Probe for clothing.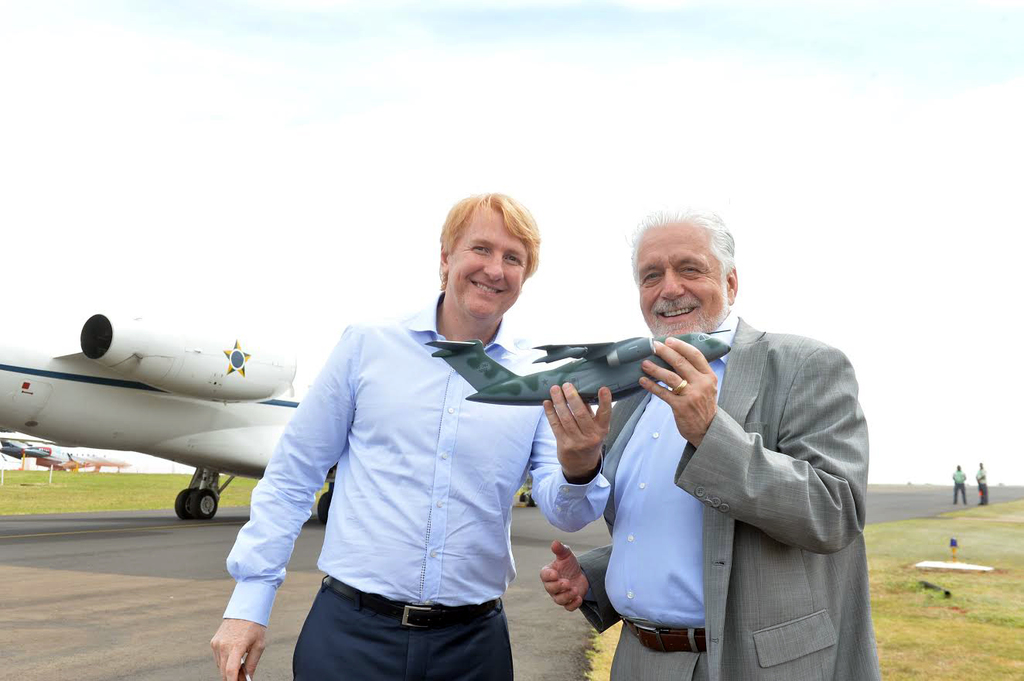
Probe result: l=218, t=286, r=614, b=679.
